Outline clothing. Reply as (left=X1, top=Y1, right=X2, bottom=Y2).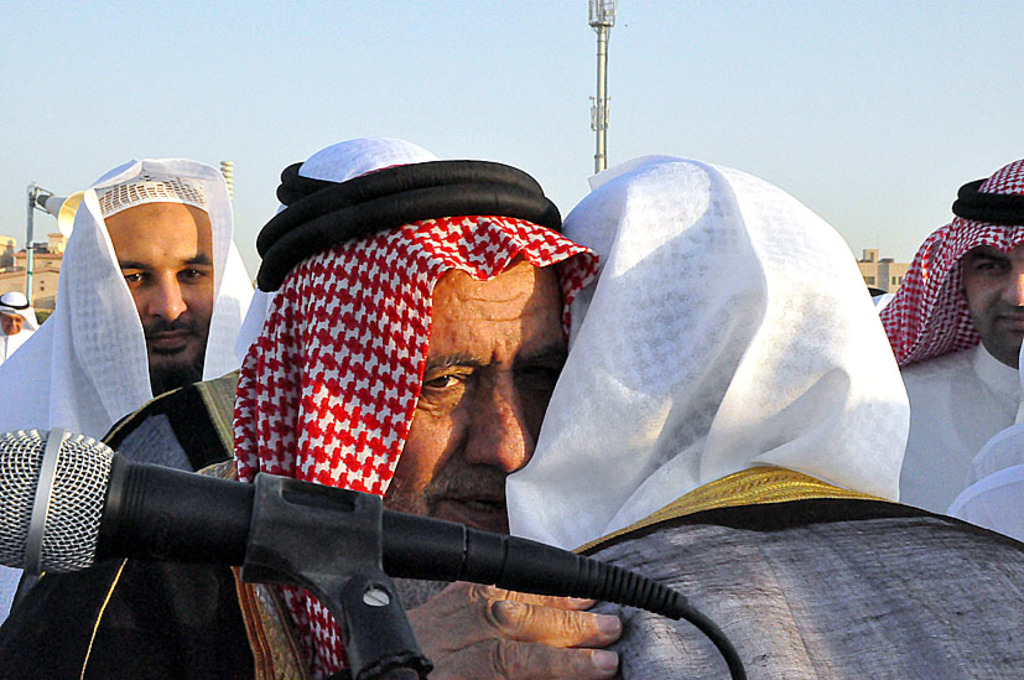
(left=0, top=155, right=264, bottom=624).
